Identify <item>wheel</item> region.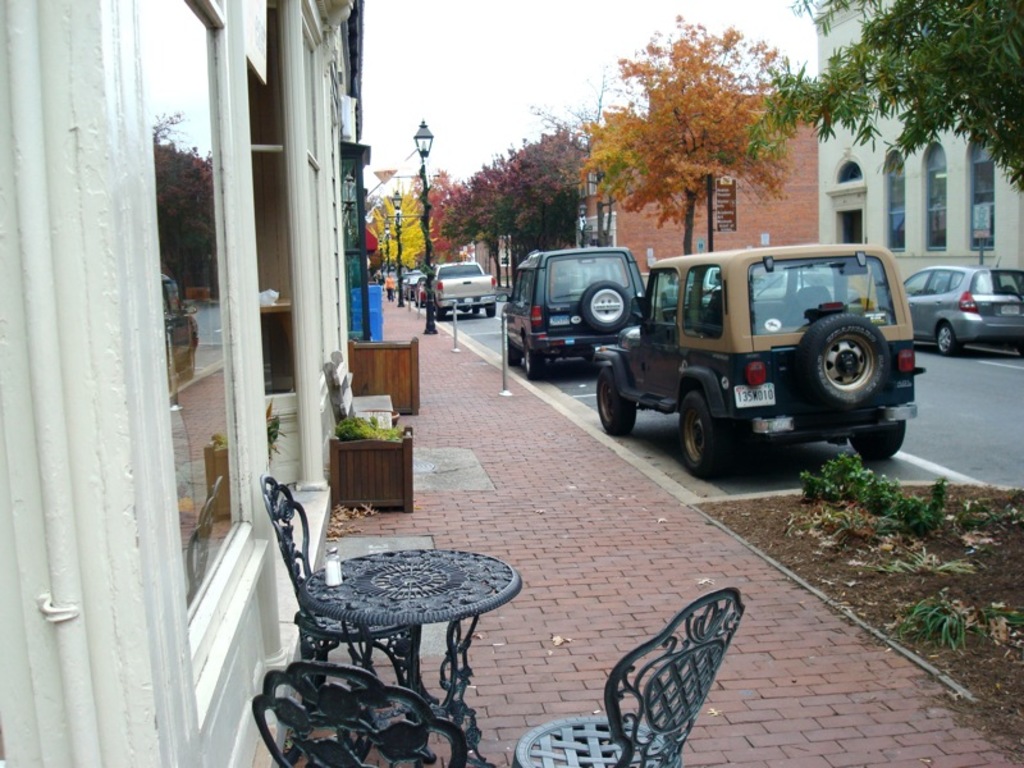
Region: 508/339/521/364.
